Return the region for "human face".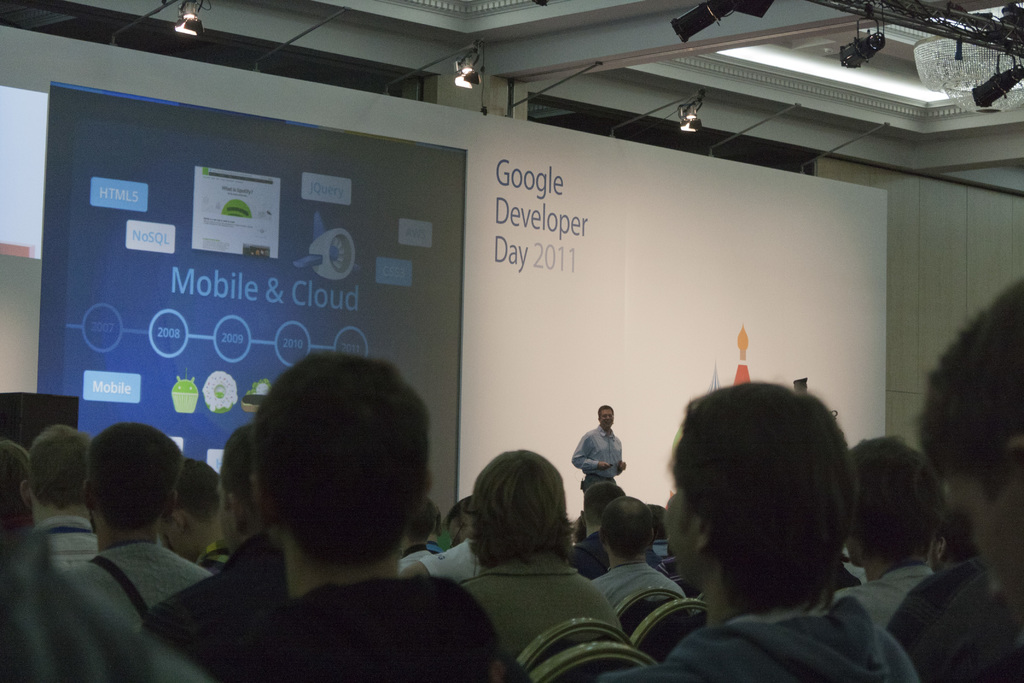
<region>660, 473, 702, 574</region>.
